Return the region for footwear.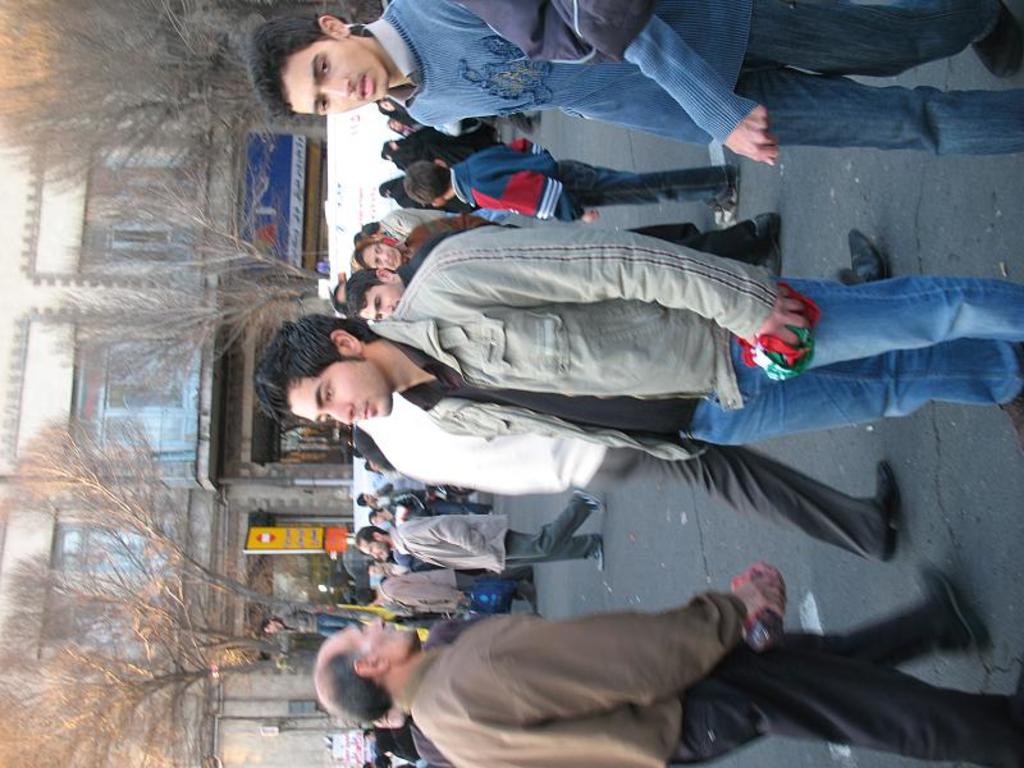
<region>714, 204, 728, 228</region>.
